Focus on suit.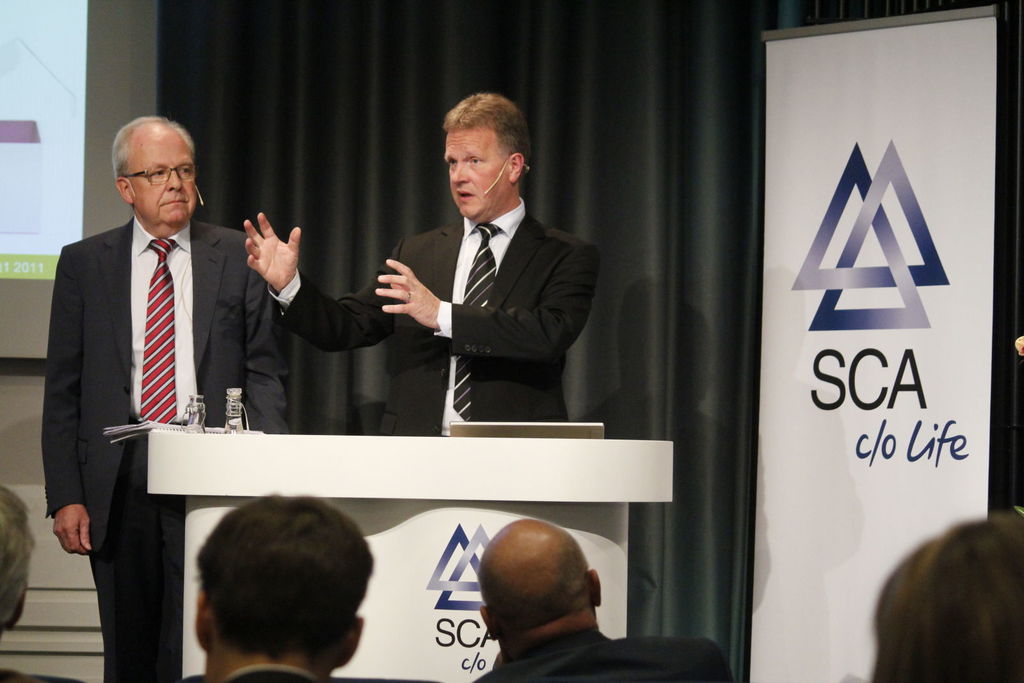
Focused at [271, 189, 606, 433].
